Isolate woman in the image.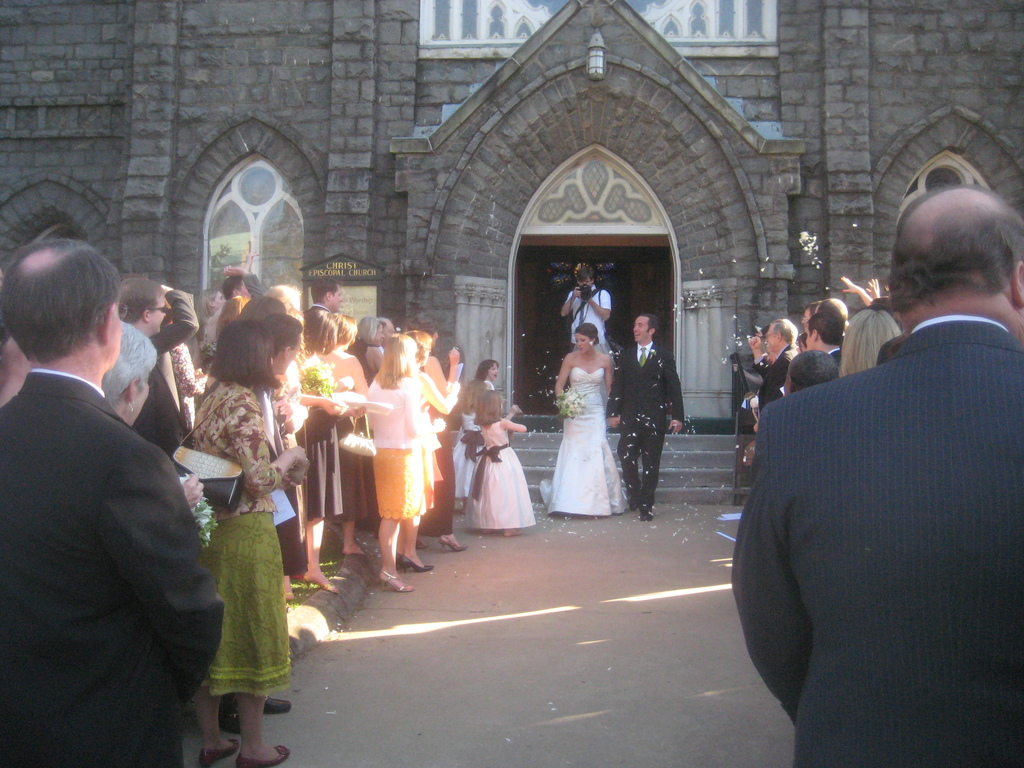
Isolated region: crop(408, 327, 463, 575).
